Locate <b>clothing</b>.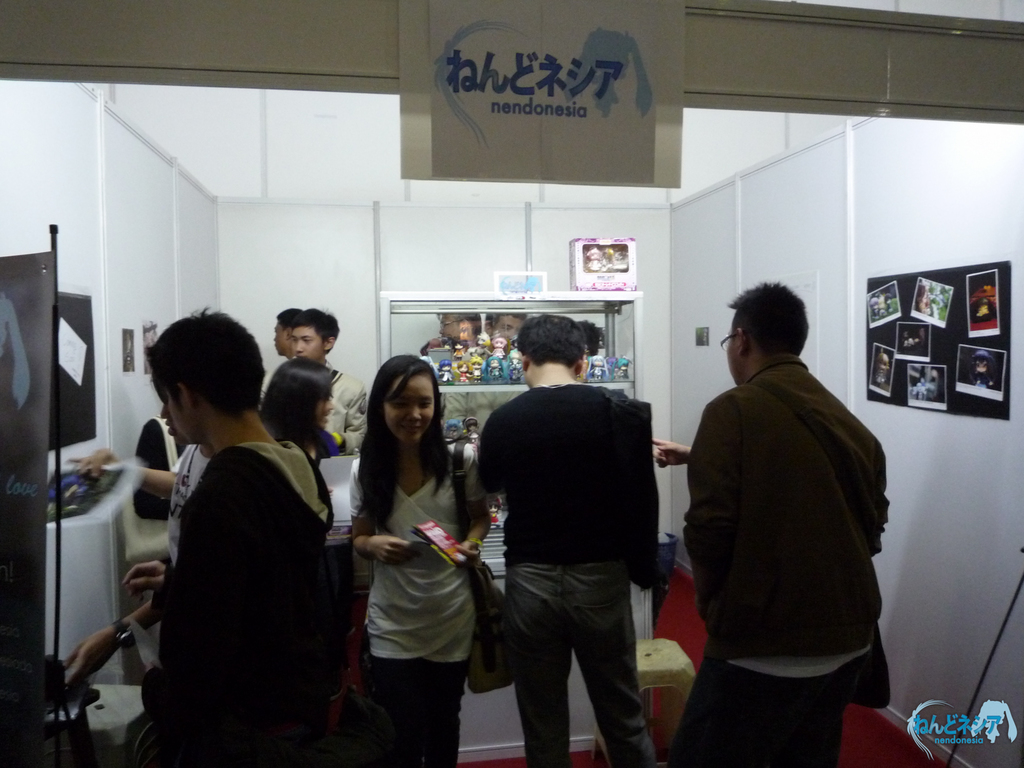
Bounding box: 678,356,890,766.
